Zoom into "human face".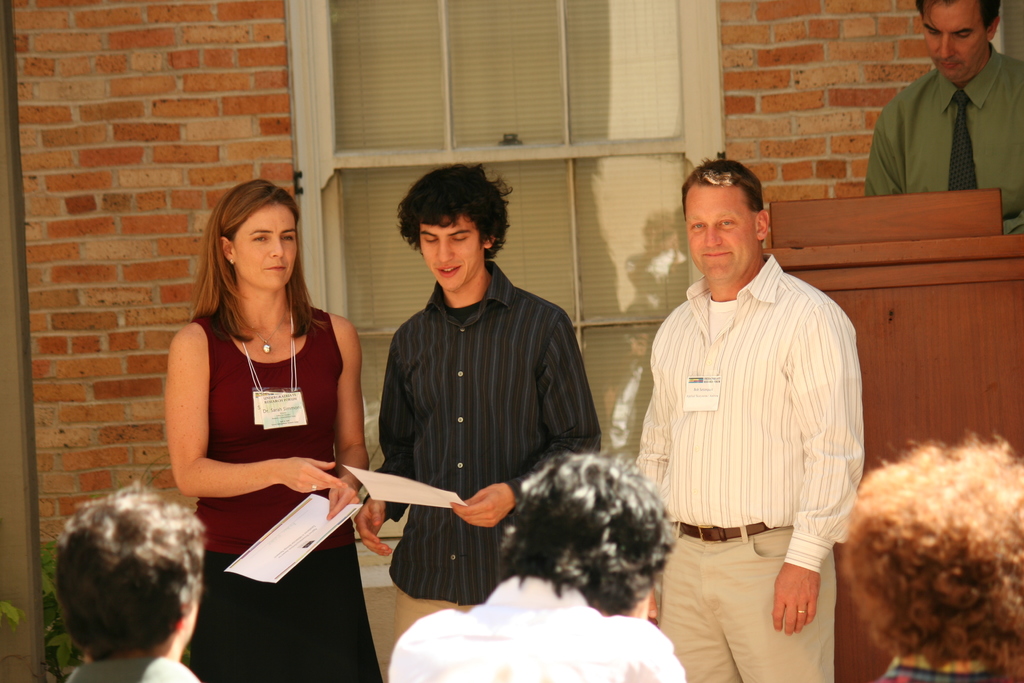
Zoom target: [57, 483, 197, 654].
